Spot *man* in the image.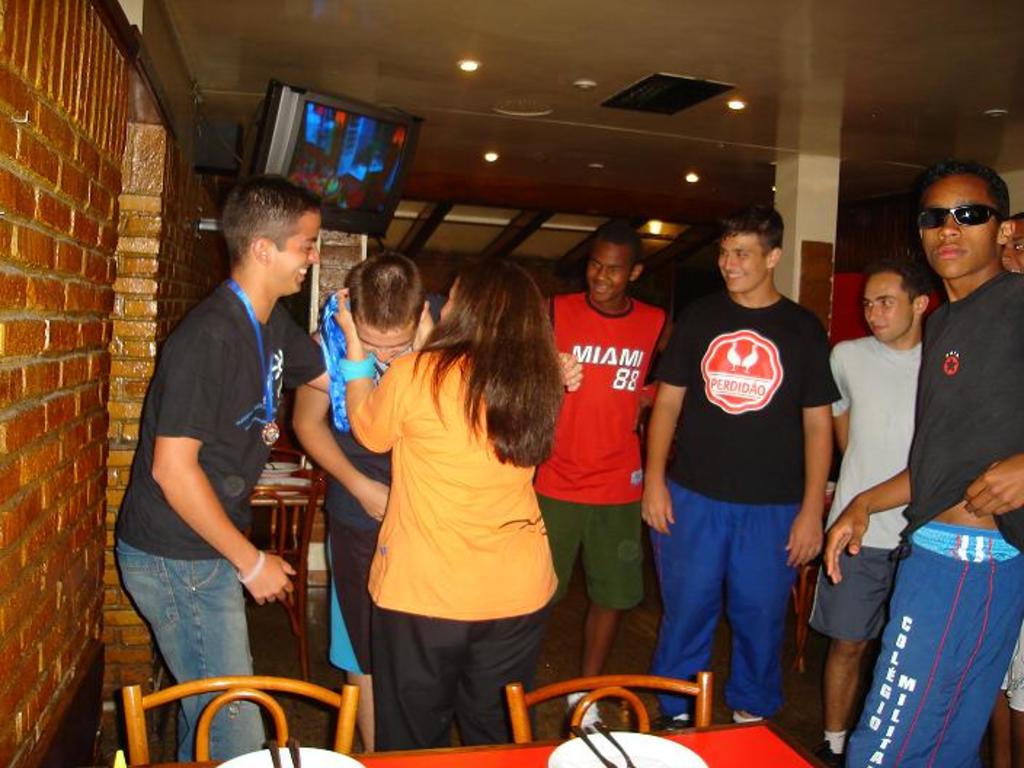
*man* found at region(116, 159, 333, 761).
